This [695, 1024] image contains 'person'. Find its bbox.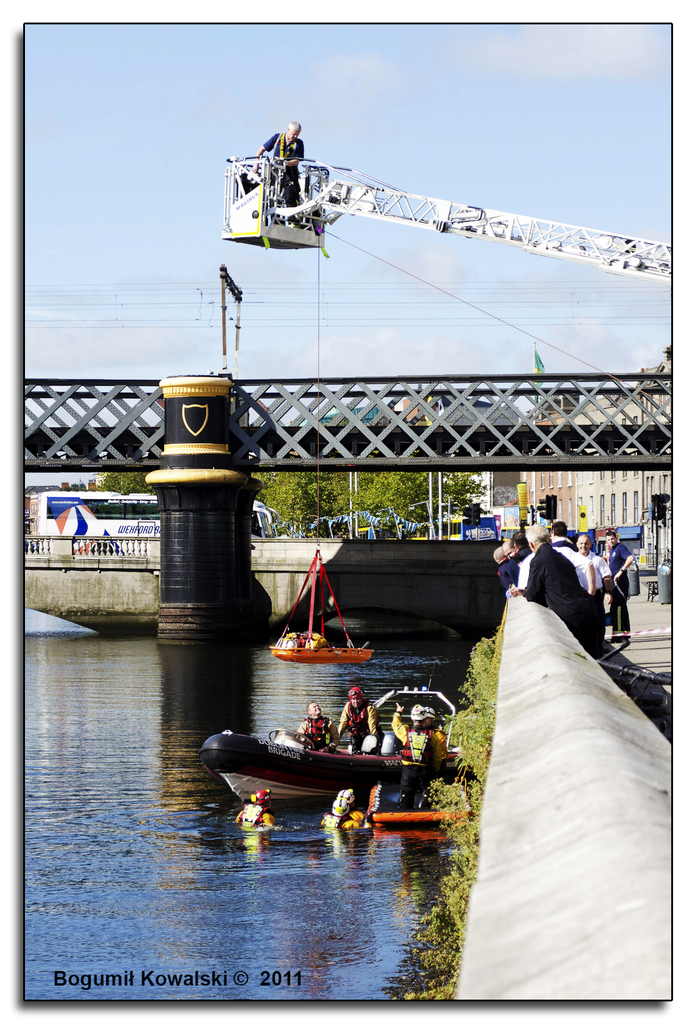
x1=229 y1=781 x2=277 y2=827.
